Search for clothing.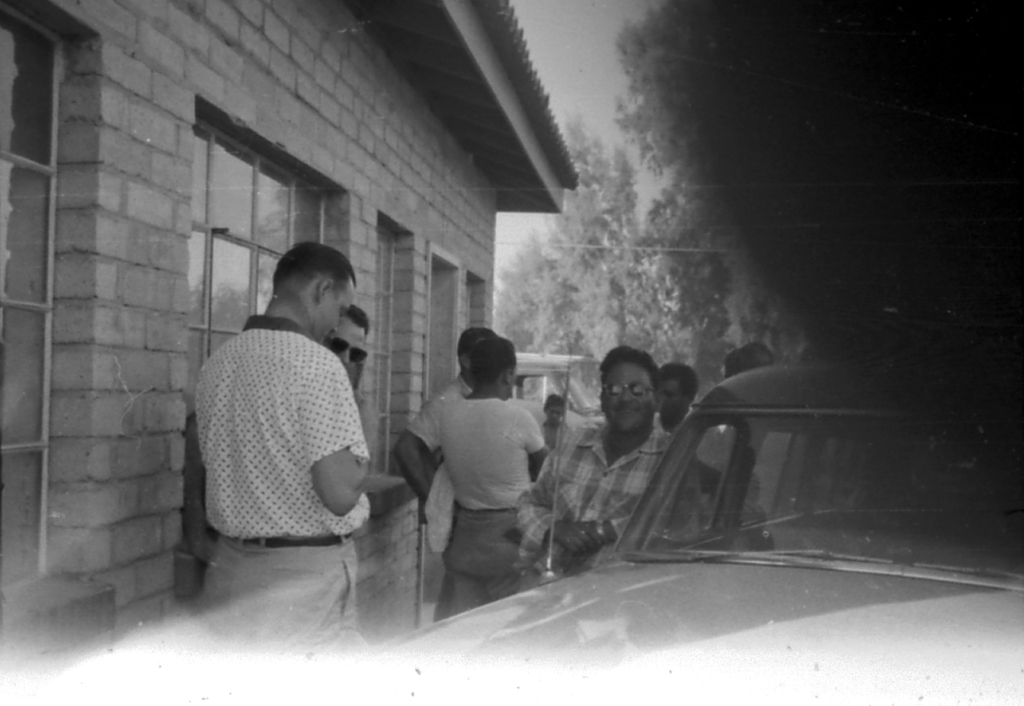
Found at select_region(652, 422, 758, 501).
